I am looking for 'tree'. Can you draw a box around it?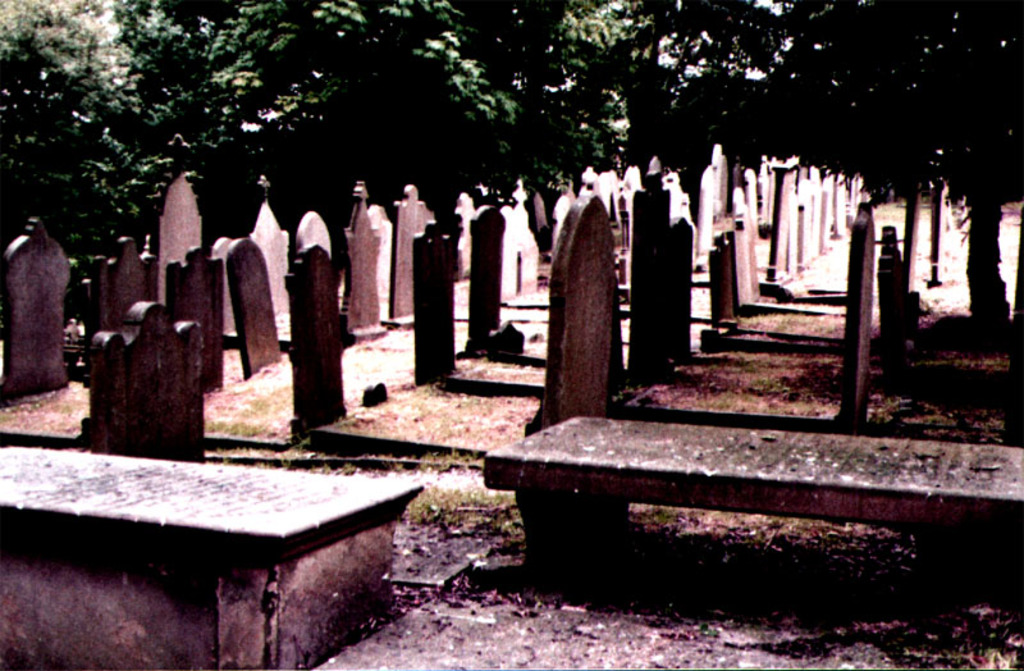
Sure, the bounding box is rect(189, 0, 529, 202).
